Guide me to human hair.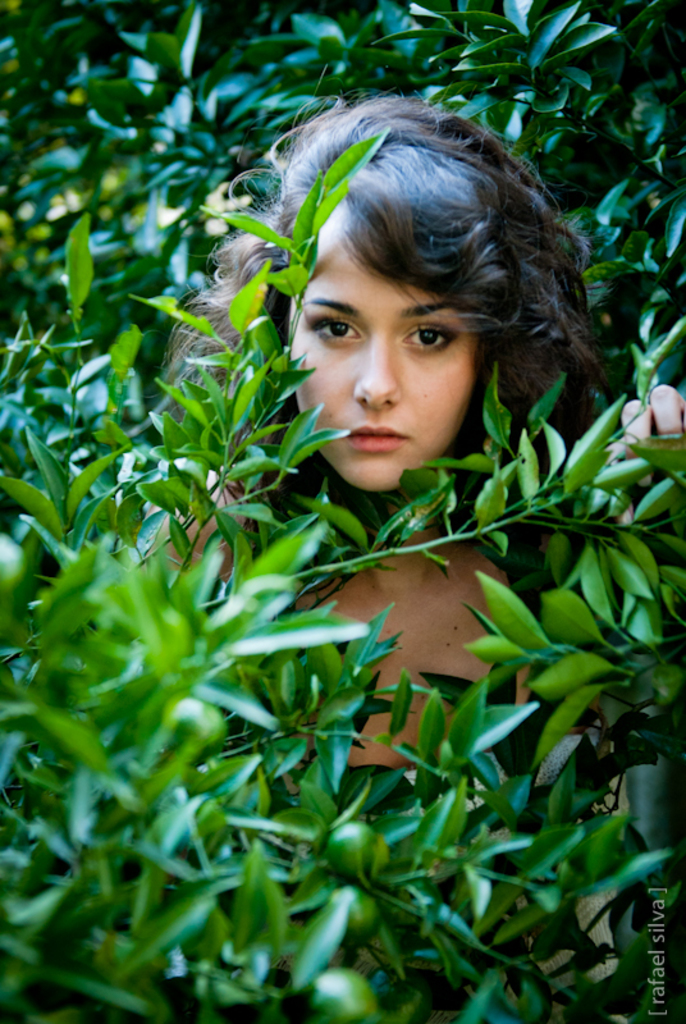
Guidance: box=[246, 78, 573, 484].
